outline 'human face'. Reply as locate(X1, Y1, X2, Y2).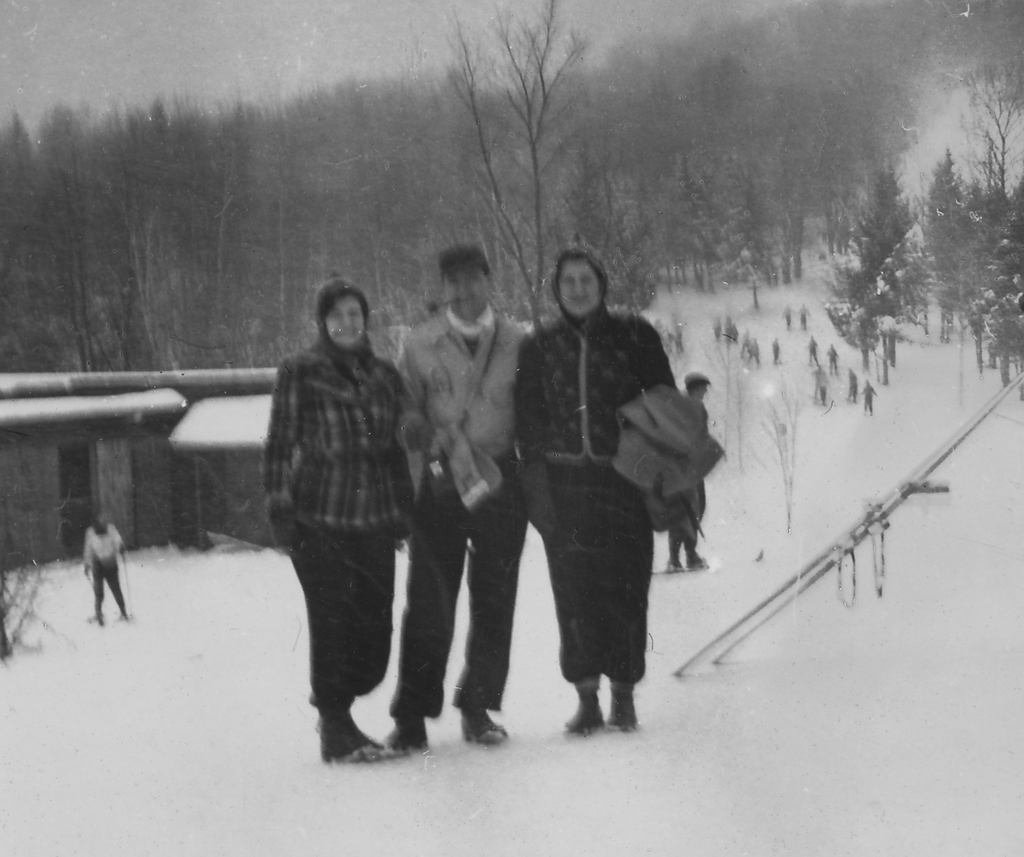
locate(444, 268, 488, 321).
